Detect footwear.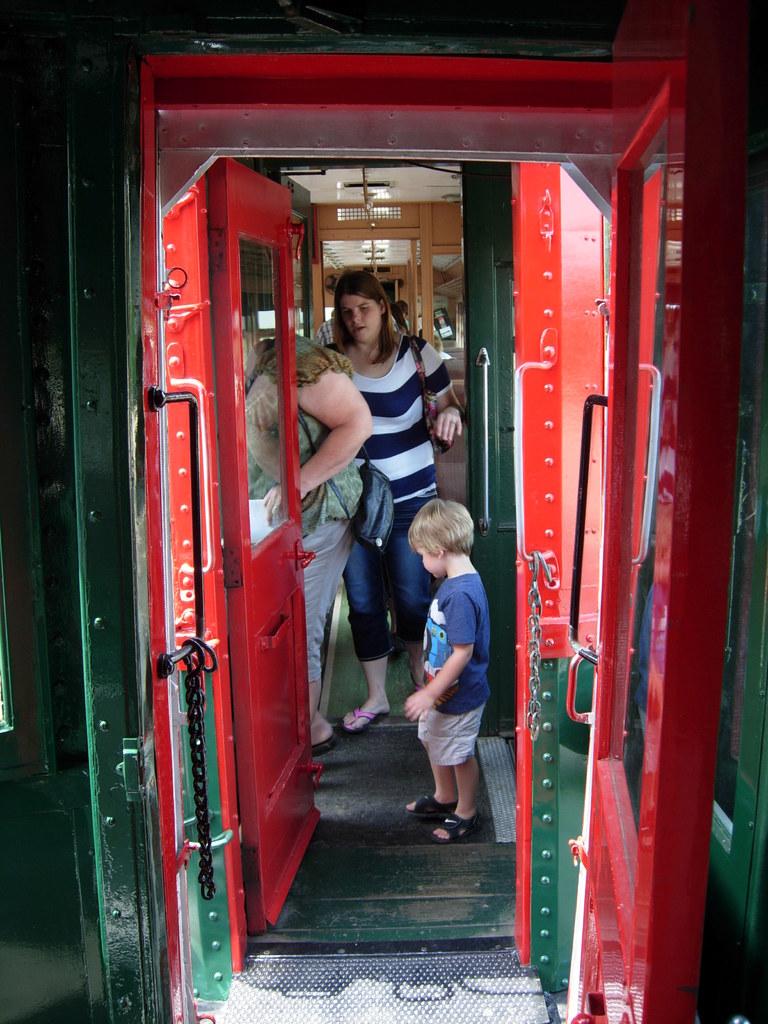
Detected at 306/729/335/760.
